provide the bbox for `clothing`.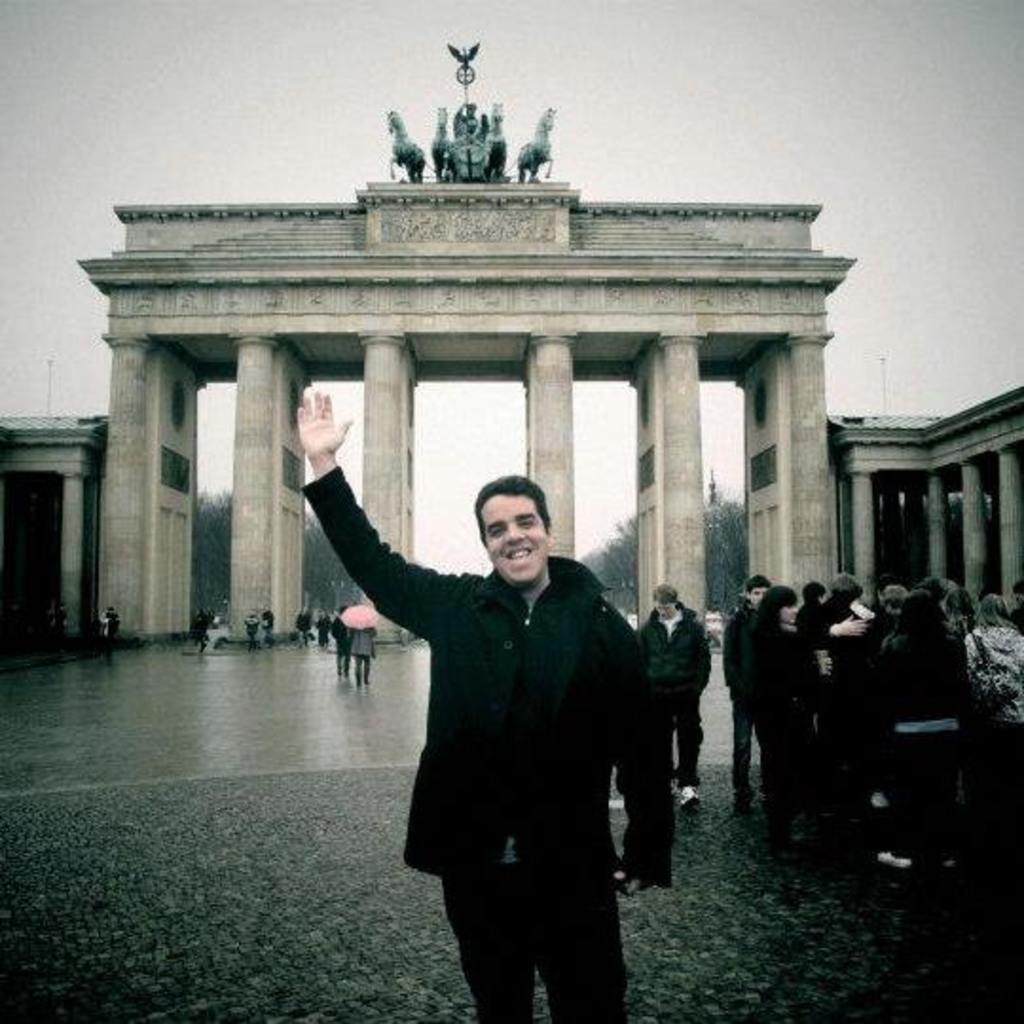
[44, 611, 64, 662].
